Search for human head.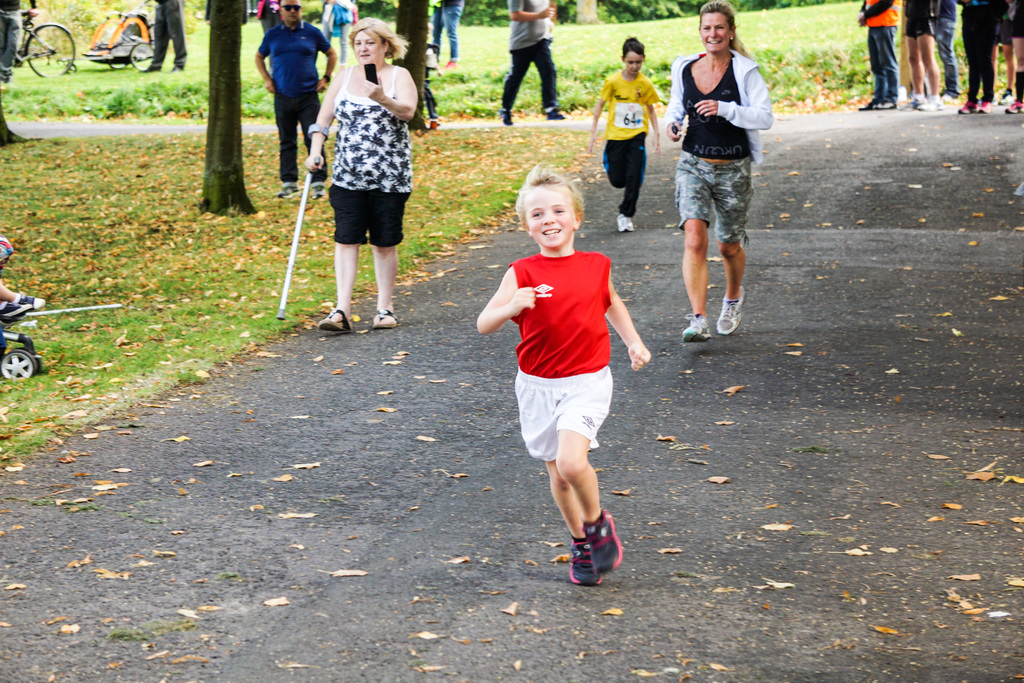
Found at left=515, top=168, right=585, bottom=249.
